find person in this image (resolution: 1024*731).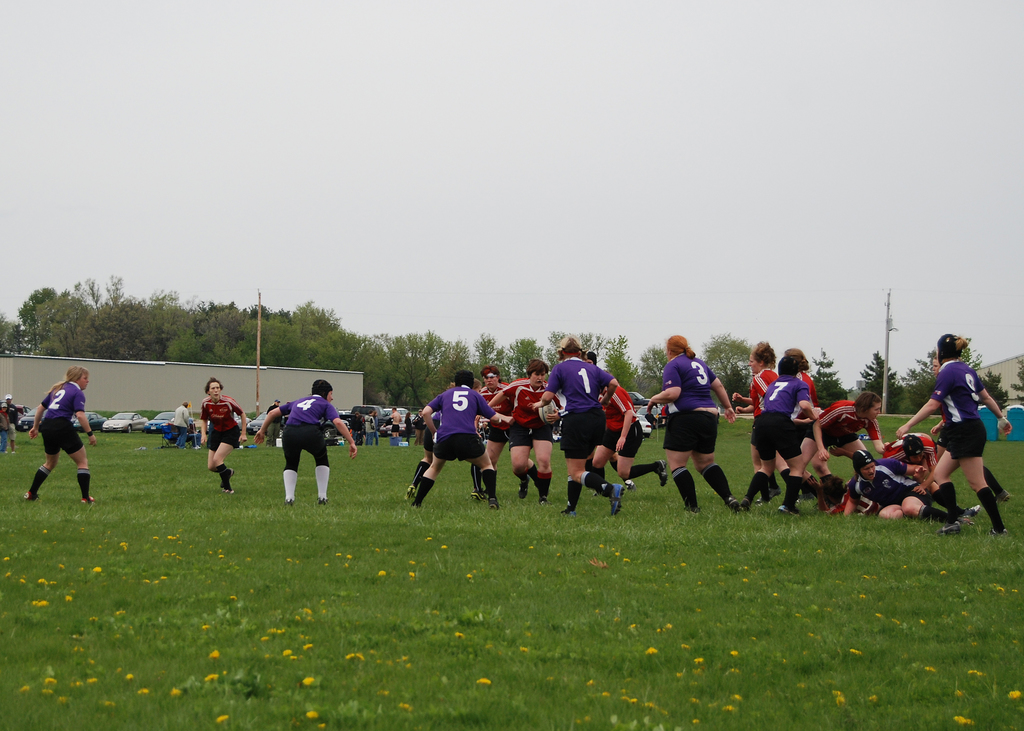
(left=0, top=399, right=11, bottom=451).
